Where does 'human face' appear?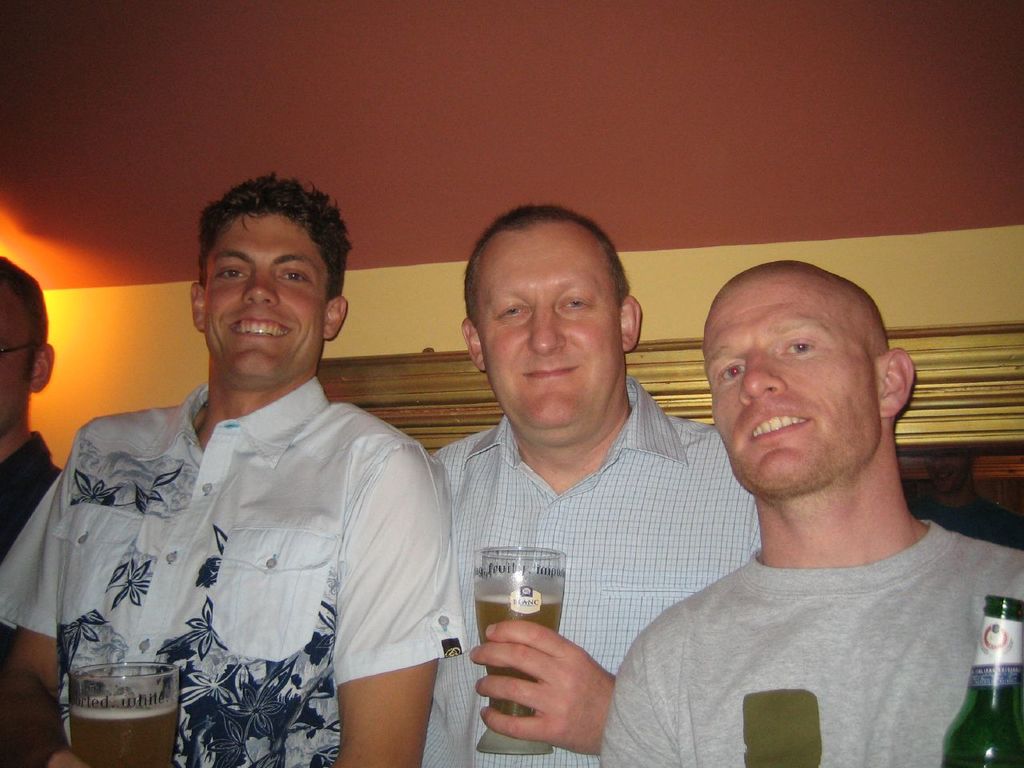
Appears at bbox(702, 282, 880, 490).
